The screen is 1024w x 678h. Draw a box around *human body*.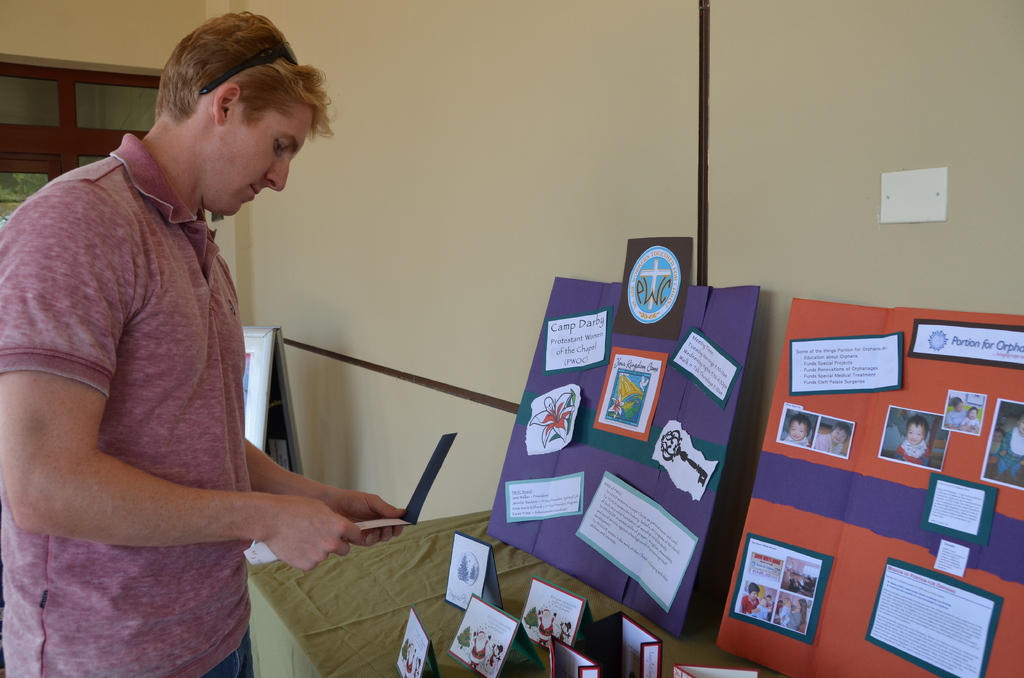
<bbox>36, 82, 481, 669</bbox>.
